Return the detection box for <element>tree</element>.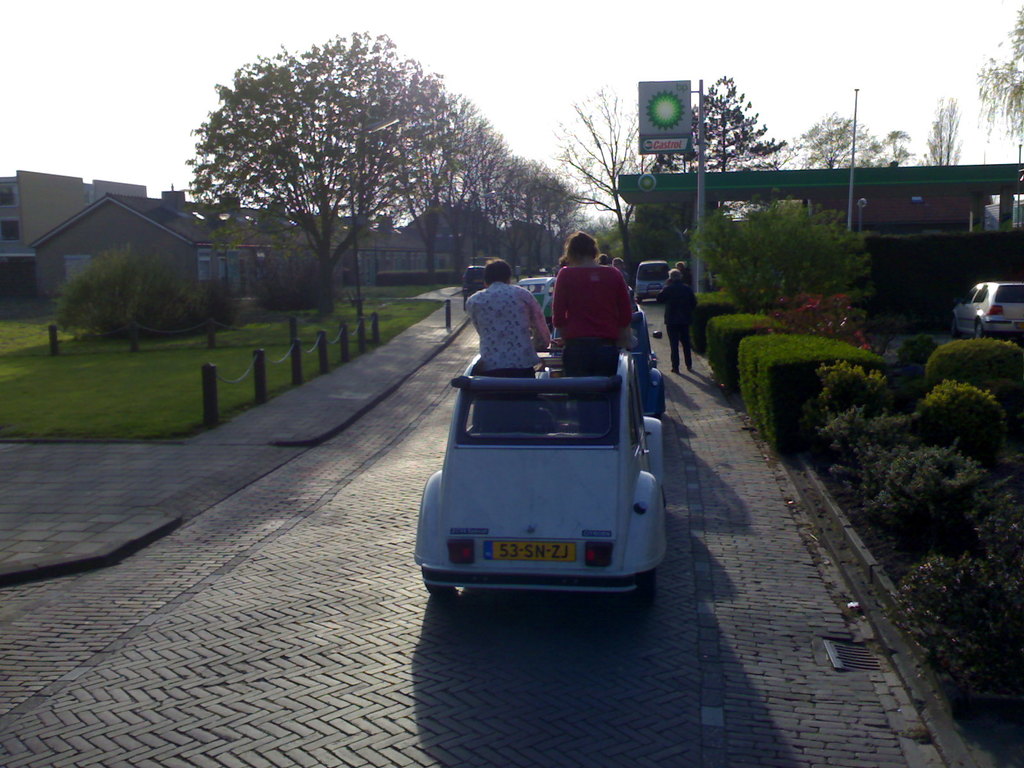
bbox=(162, 26, 559, 310).
